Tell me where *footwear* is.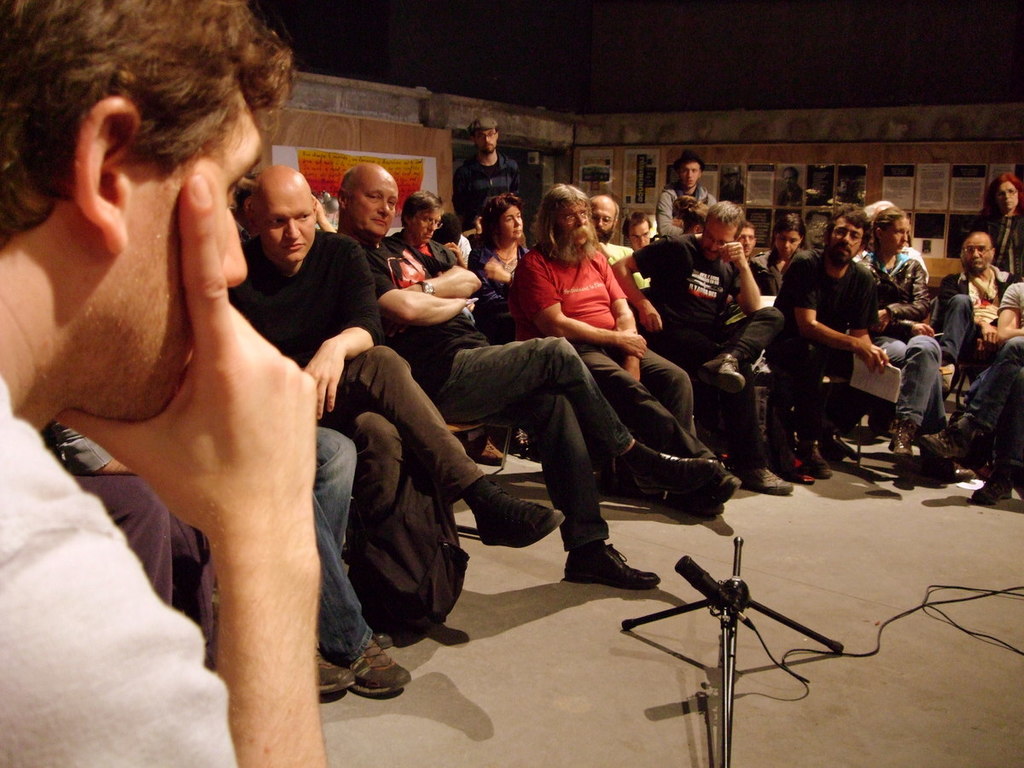
*footwear* is at crop(478, 441, 505, 463).
